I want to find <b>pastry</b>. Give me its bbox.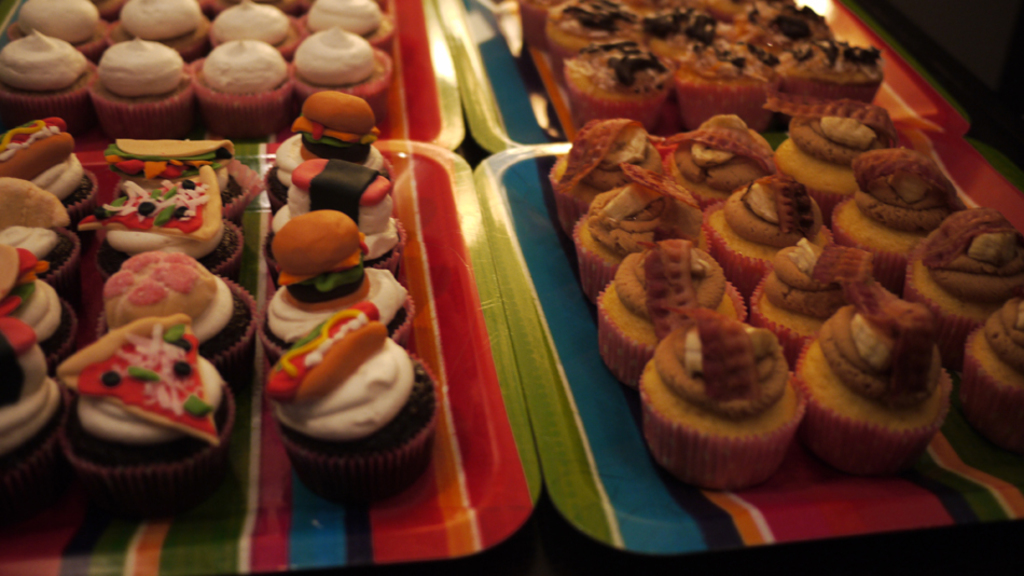
95 253 259 370.
